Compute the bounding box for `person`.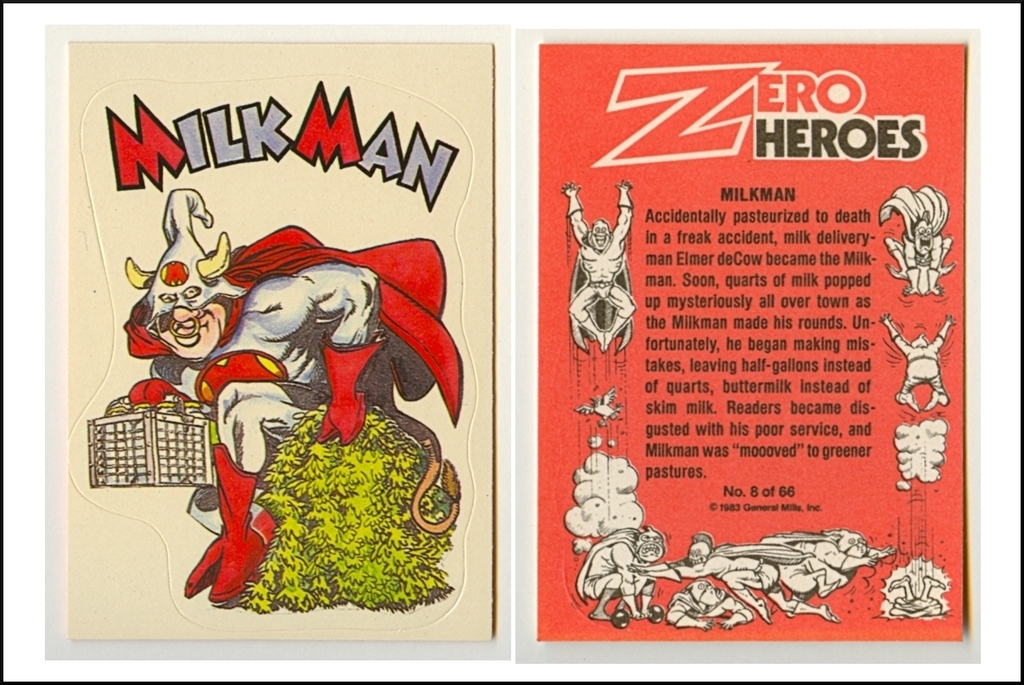
[left=127, top=187, right=460, bottom=609].
